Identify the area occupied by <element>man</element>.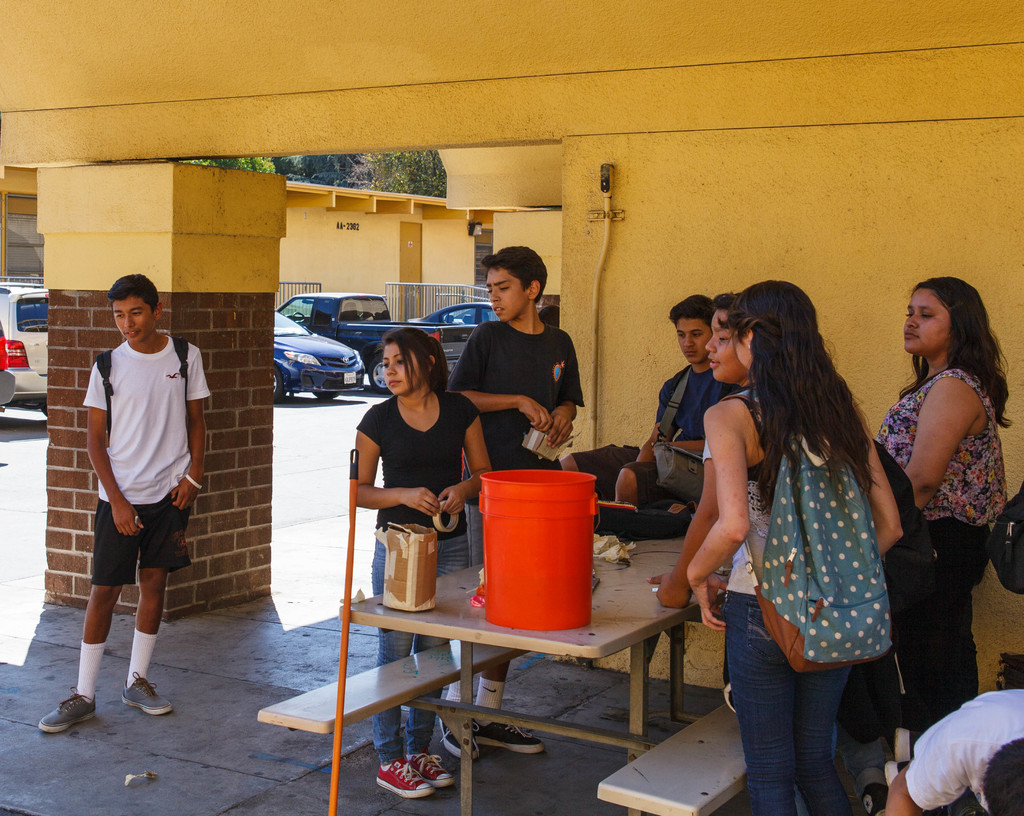
Area: bbox=[59, 262, 214, 716].
